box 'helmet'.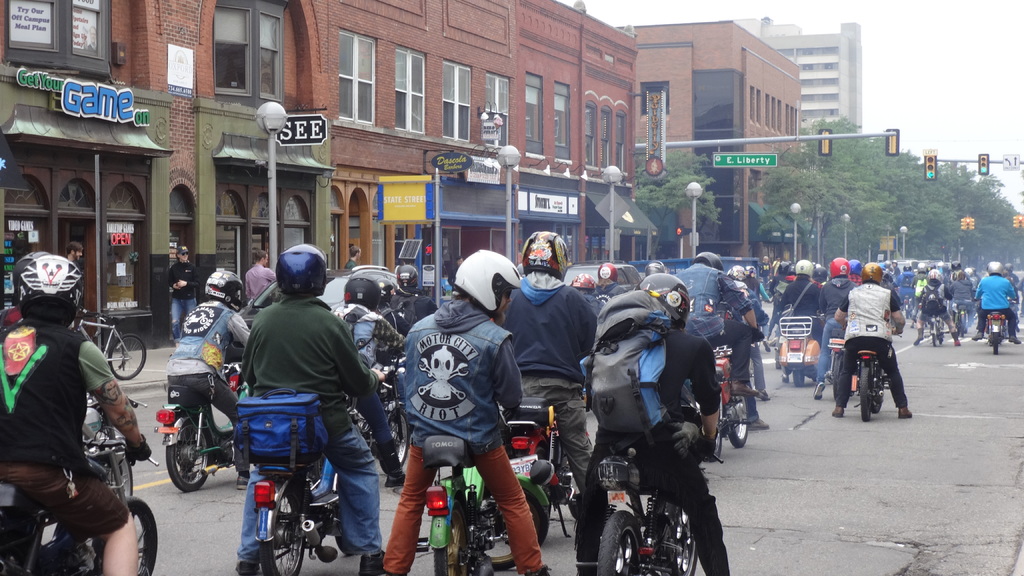
(860,259,884,284).
